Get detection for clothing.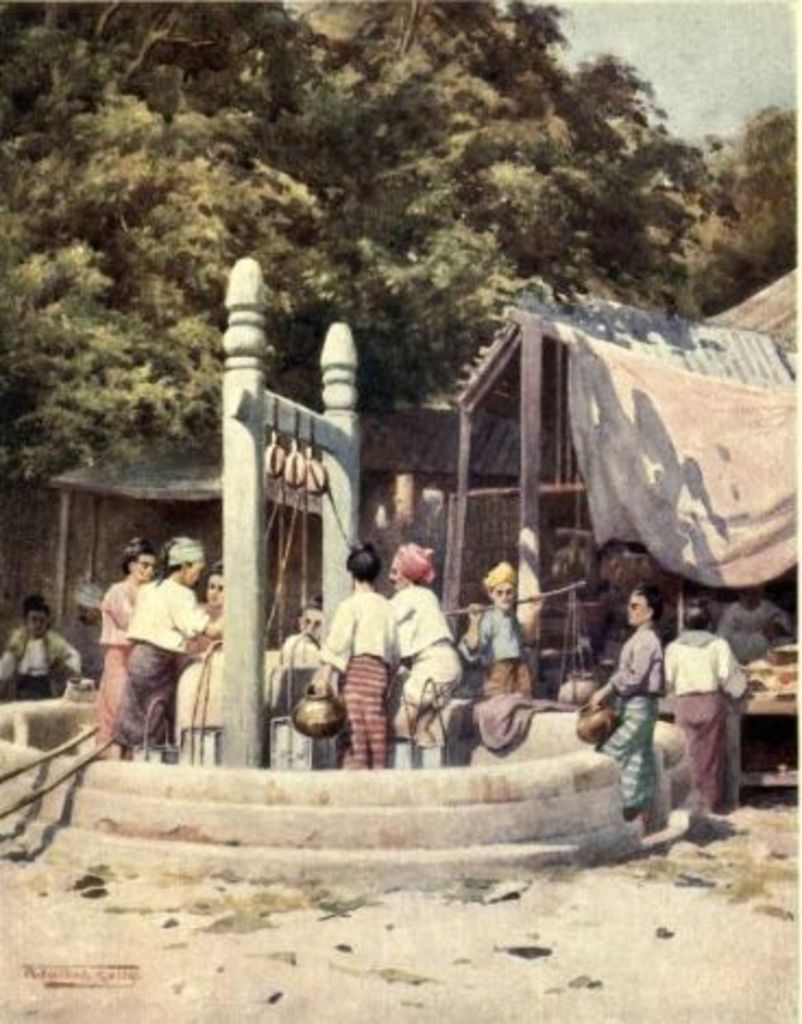
Detection: x1=717 y1=597 x2=791 y2=665.
